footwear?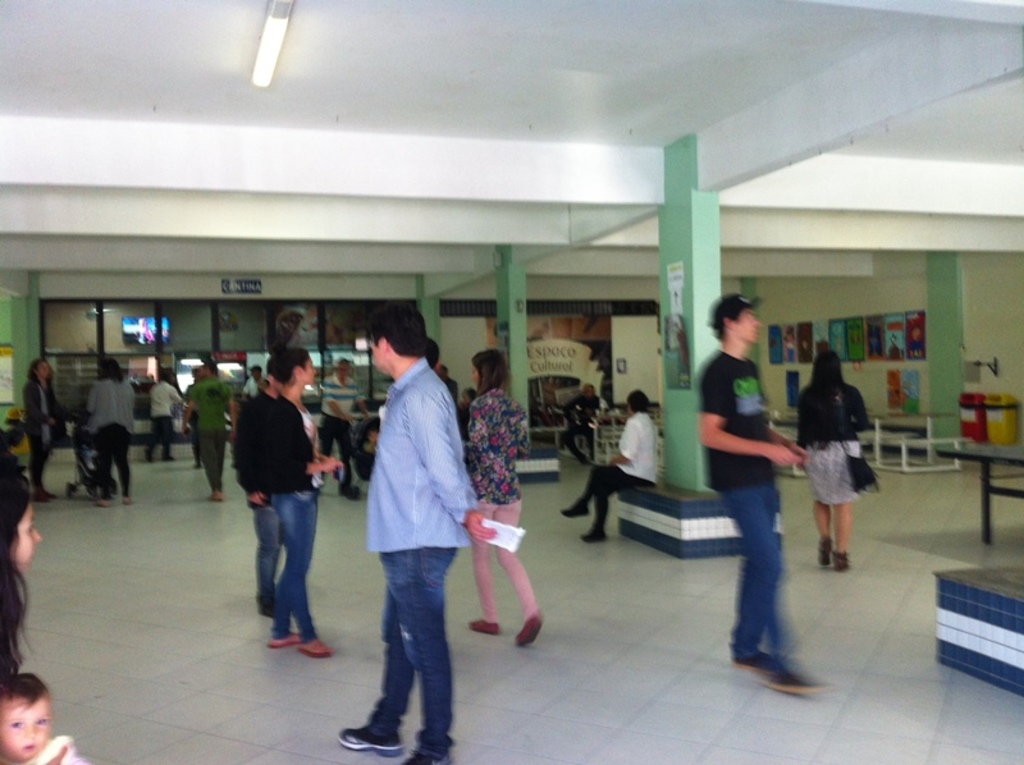
(762,665,836,692)
